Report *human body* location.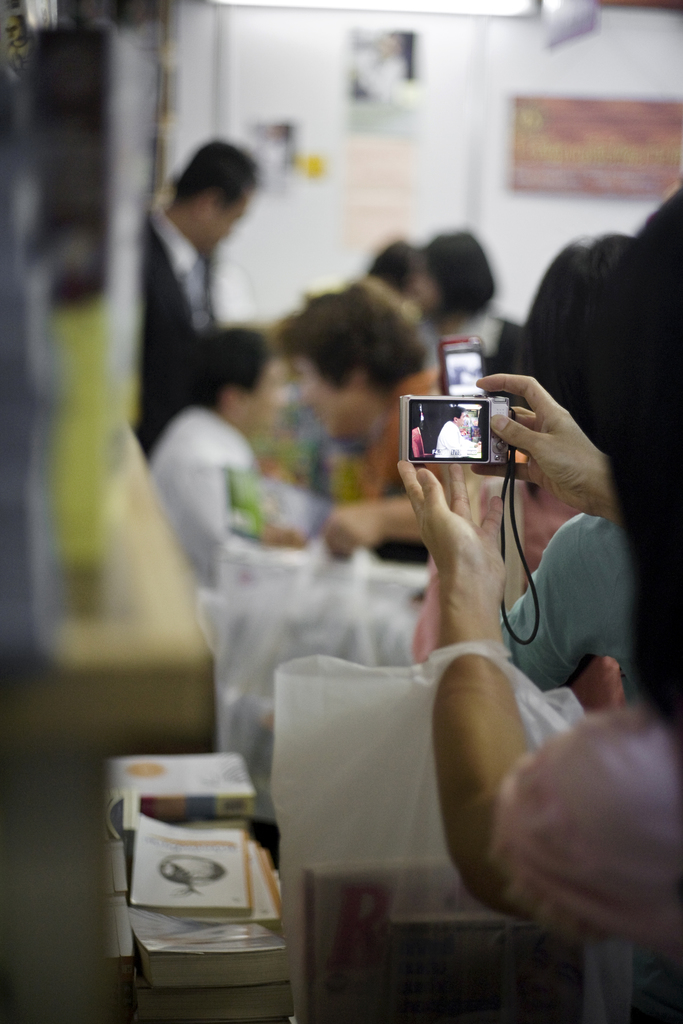
Report: {"left": 134, "top": 132, "right": 277, "bottom": 466}.
